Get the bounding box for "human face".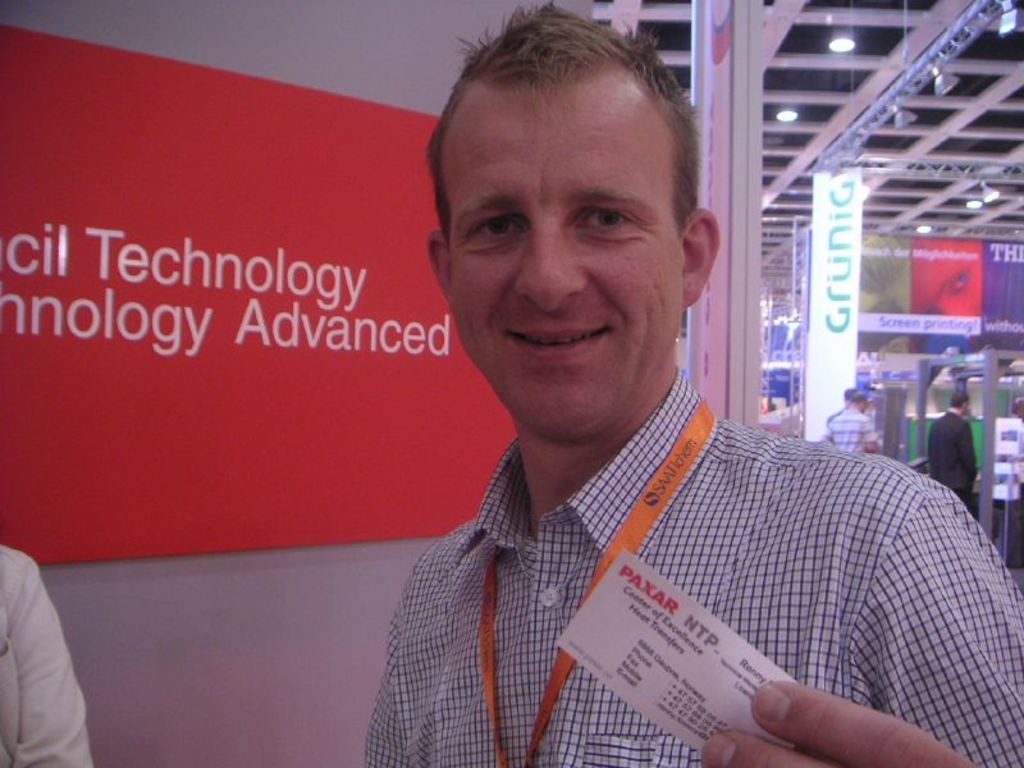
l=449, t=63, r=687, b=435.
